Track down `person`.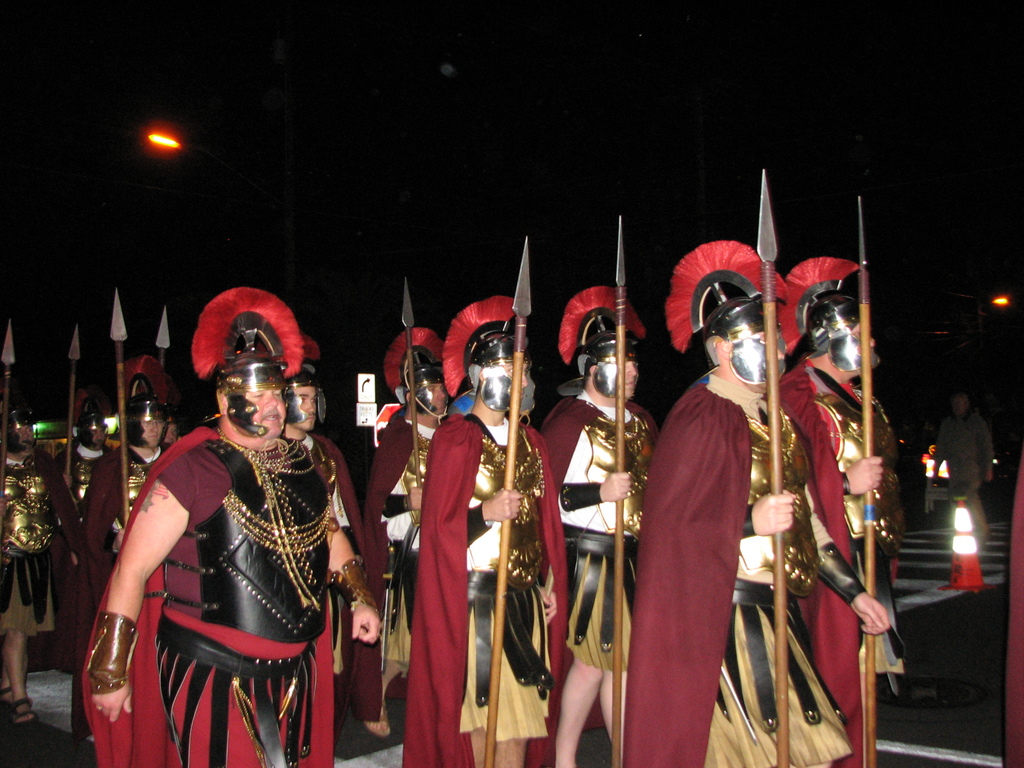
Tracked to crop(0, 403, 78, 730).
